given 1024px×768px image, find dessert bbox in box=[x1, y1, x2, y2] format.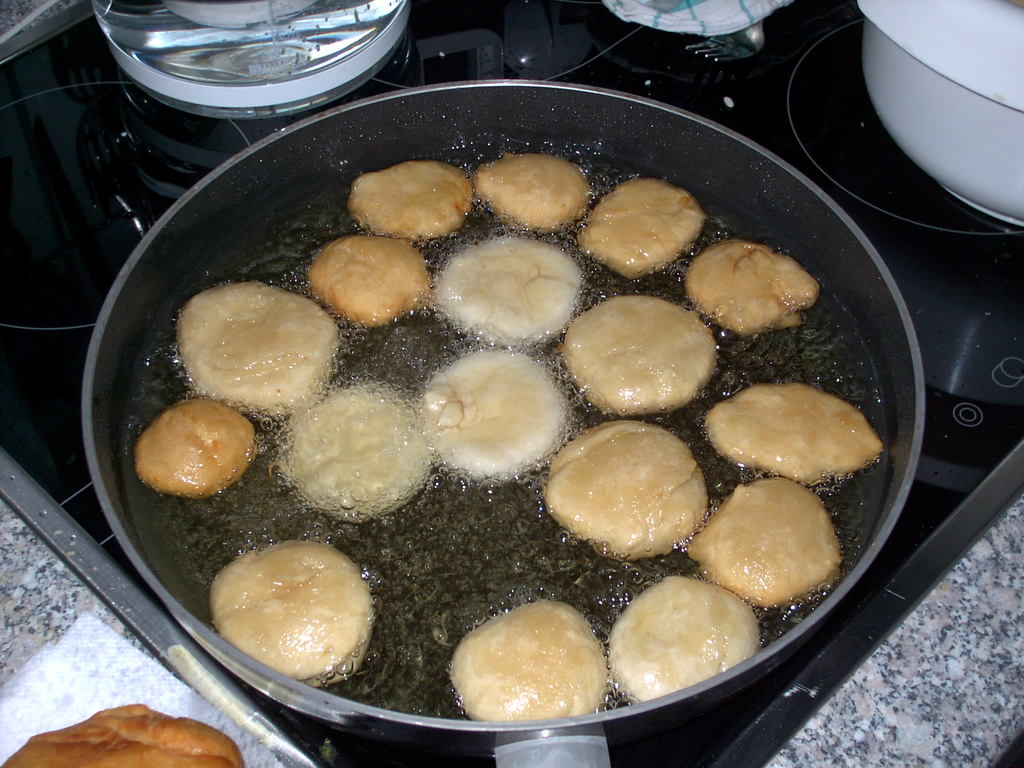
box=[577, 163, 721, 284].
